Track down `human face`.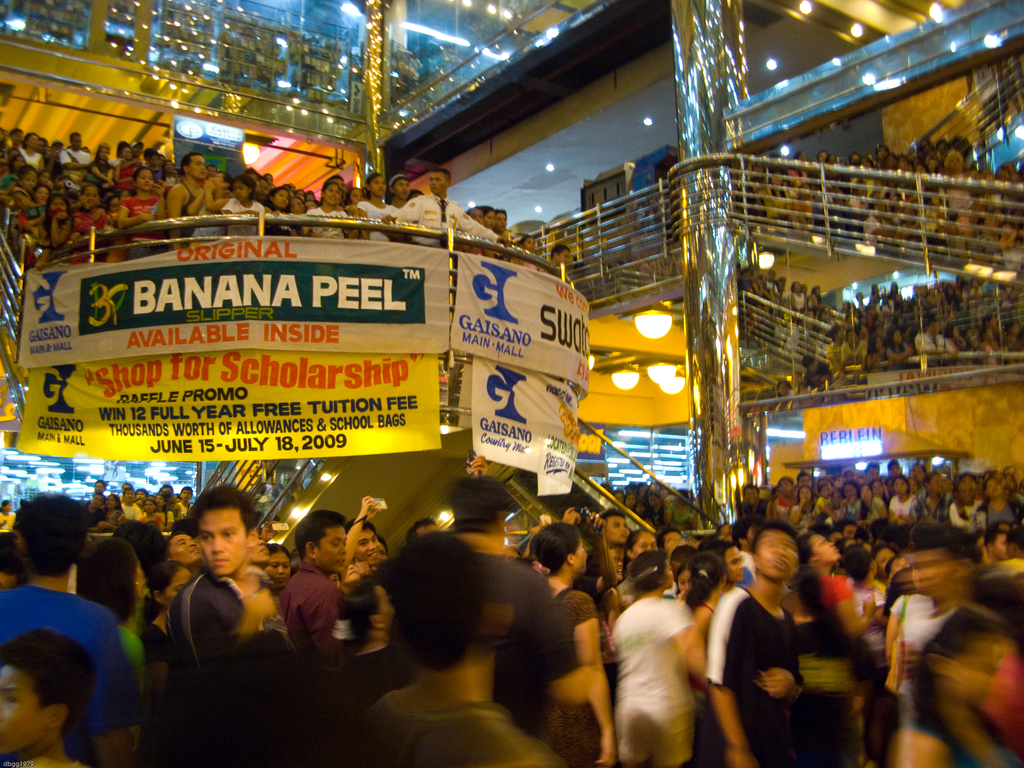
Tracked to [x1=234, y1=182, x2=247, y2=200].
